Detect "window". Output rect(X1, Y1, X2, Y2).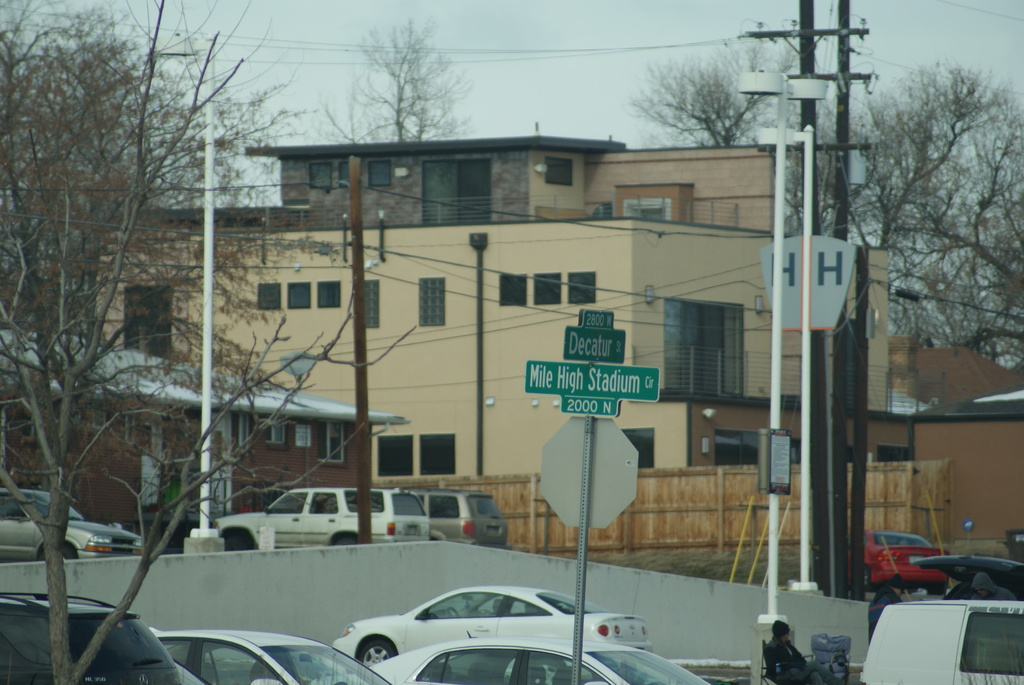
rect(157, 638, 193, 668).
